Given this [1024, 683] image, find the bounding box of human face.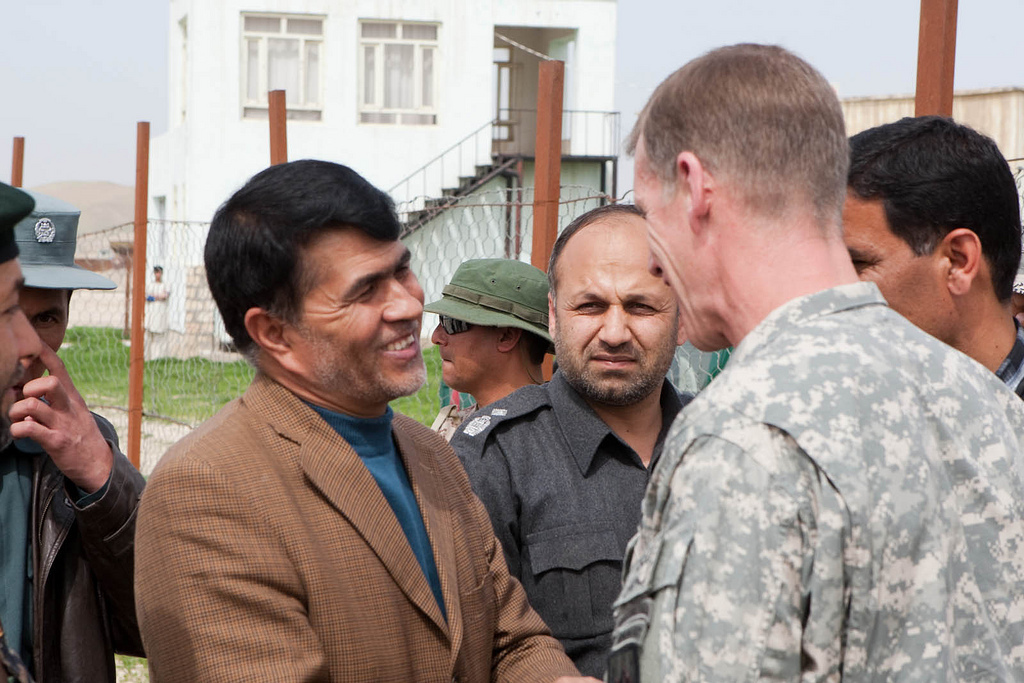
[555,231,676,400].
